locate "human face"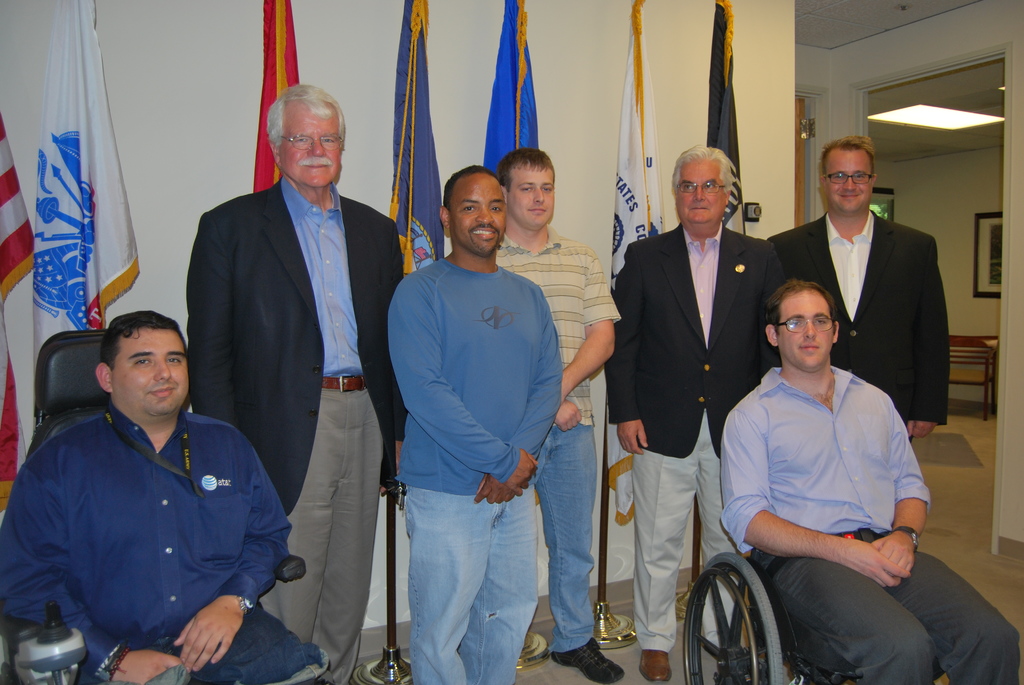
box=[511, 164, 556, 228]
